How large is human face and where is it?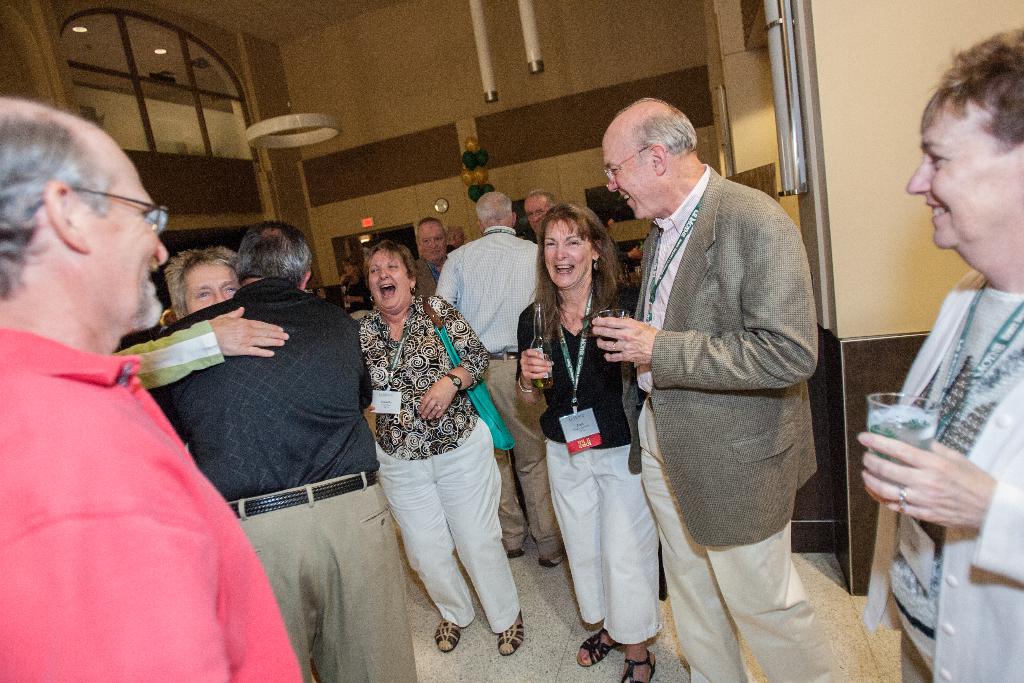
Bounding box: <box>609,131,673,219</box>.
